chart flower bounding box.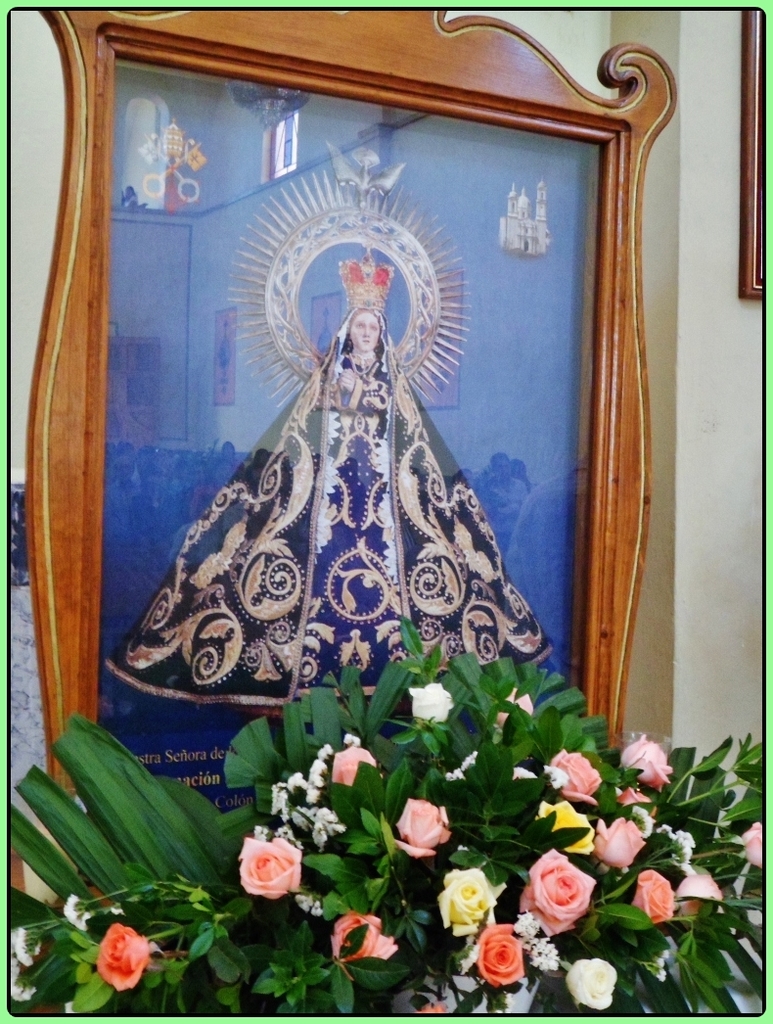
Charted: pyautogui.locateOnScreen(539, 797, 599, 856).
